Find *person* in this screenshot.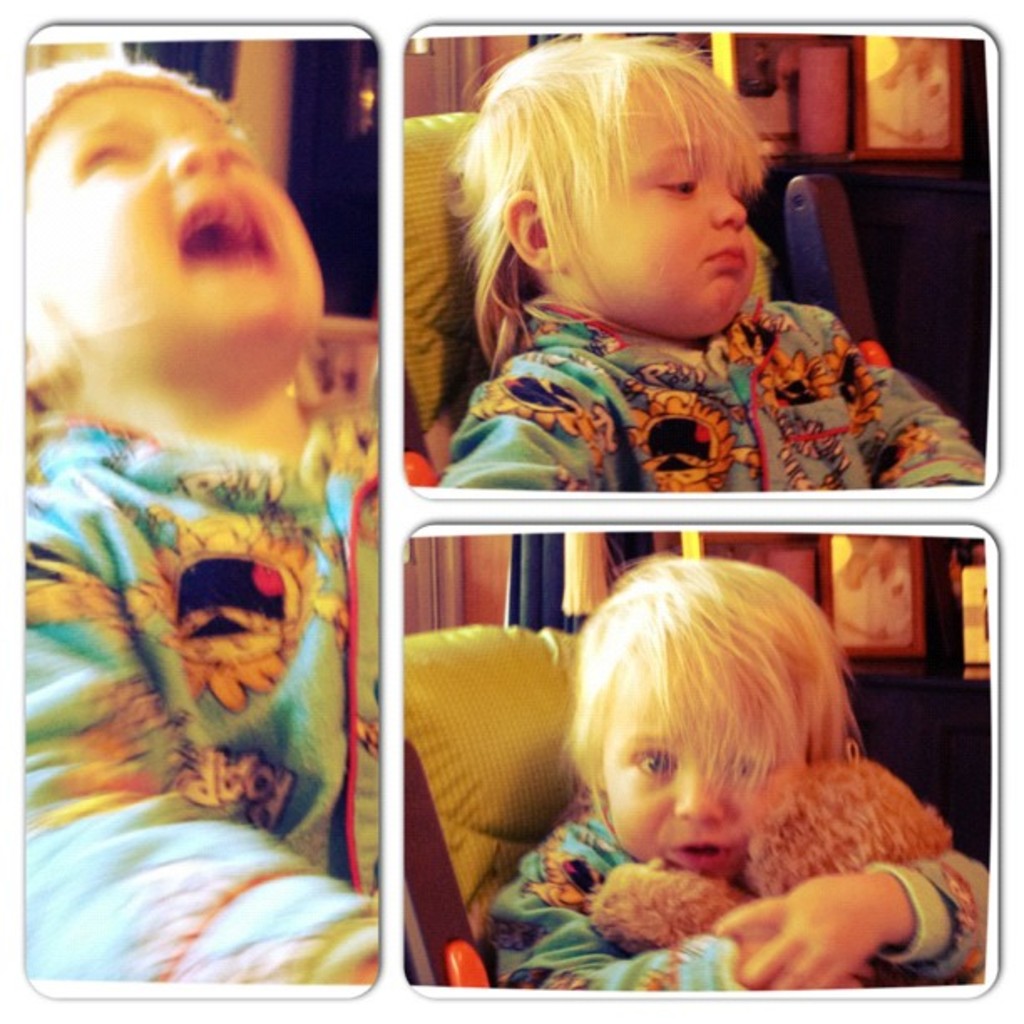
The bounding box for *person* is l=468, t=547, r=986, b=987.
